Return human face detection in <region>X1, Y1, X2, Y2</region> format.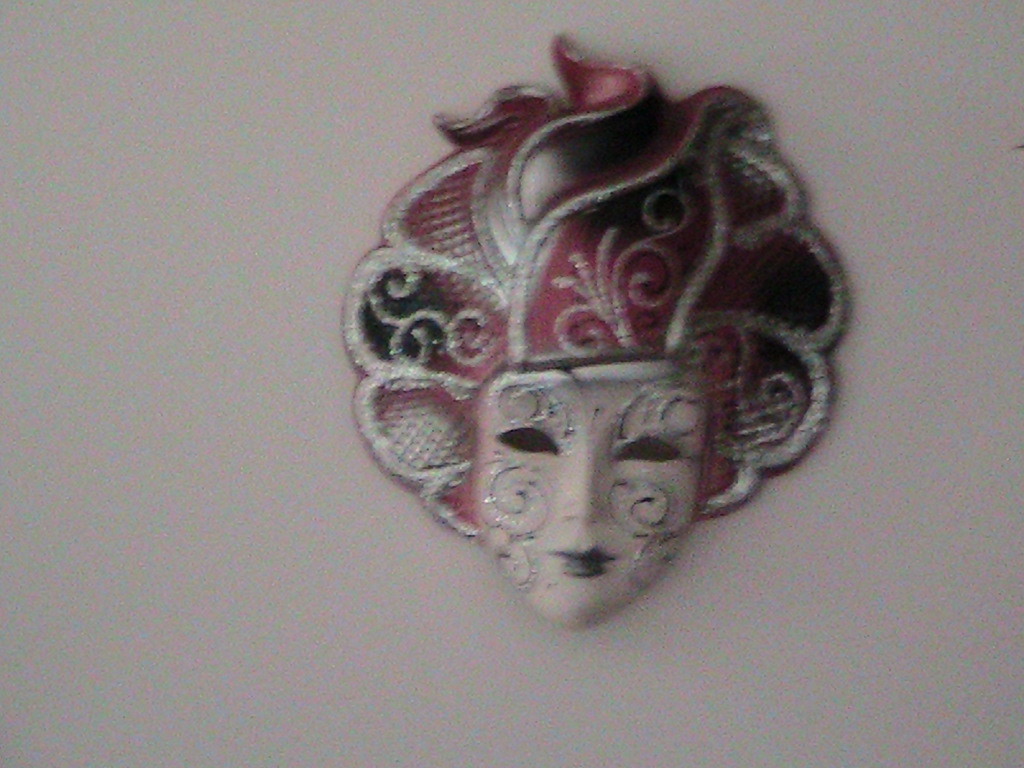
<region>468, 352, 711, 629</region>.
